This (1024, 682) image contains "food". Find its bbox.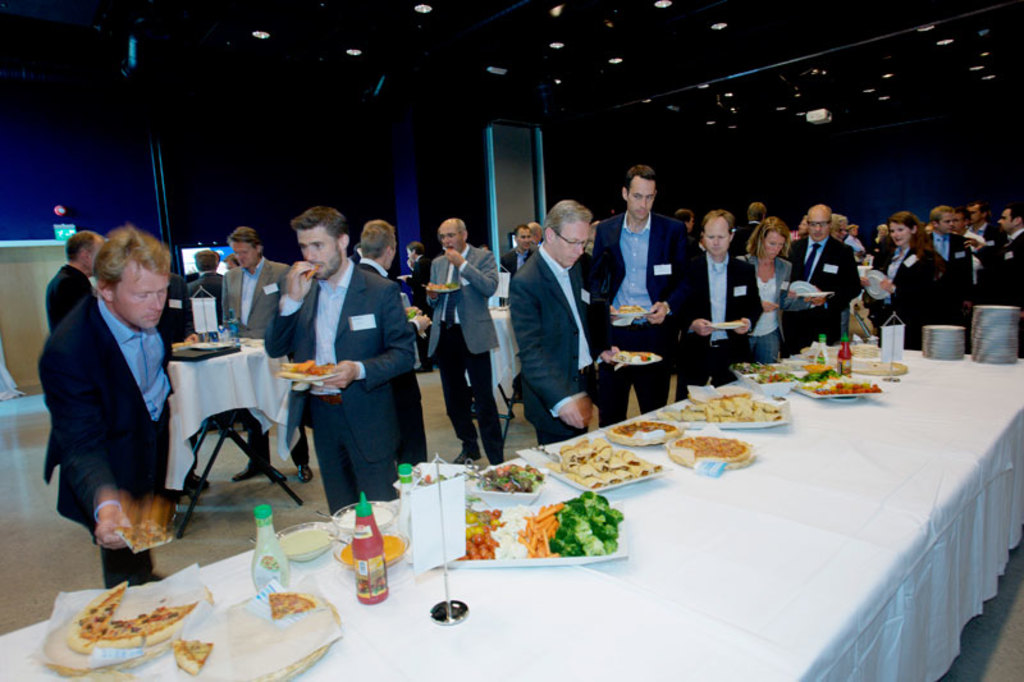
box=[264, 587, 315, 622].
